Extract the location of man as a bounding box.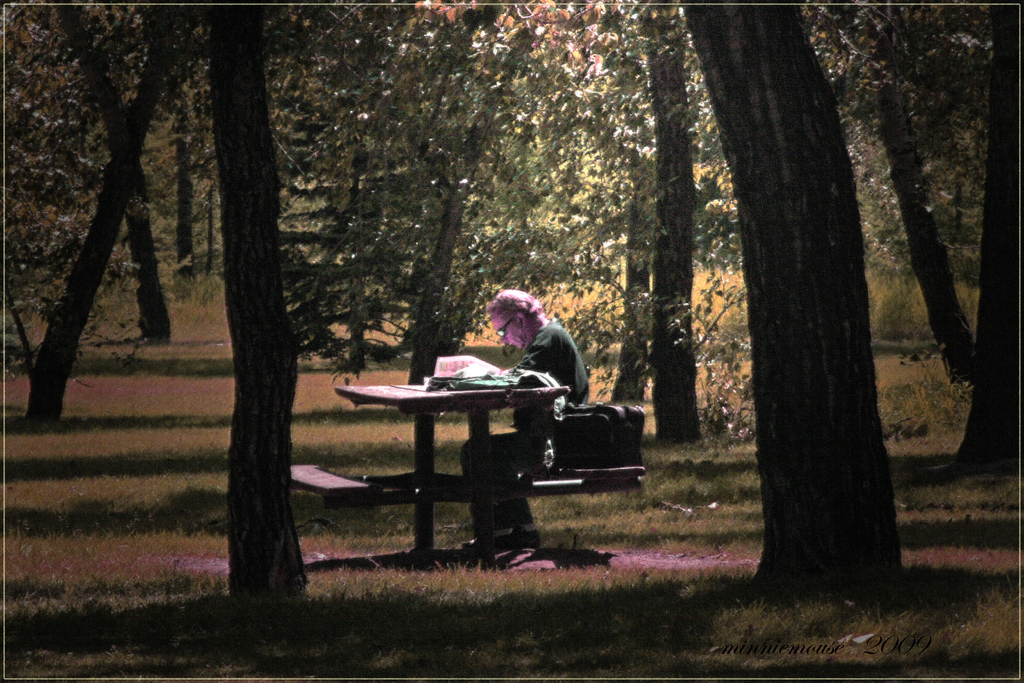
bbox=[458, 286, 589, 559].
